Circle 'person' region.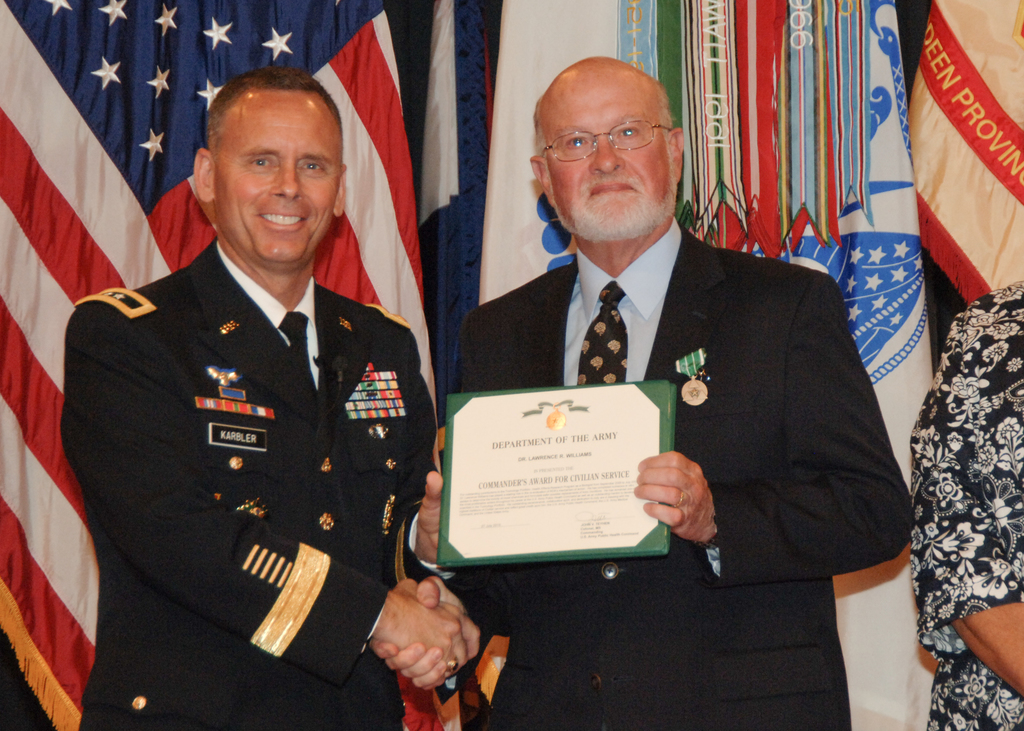
Region: [909,282,1023,730].
